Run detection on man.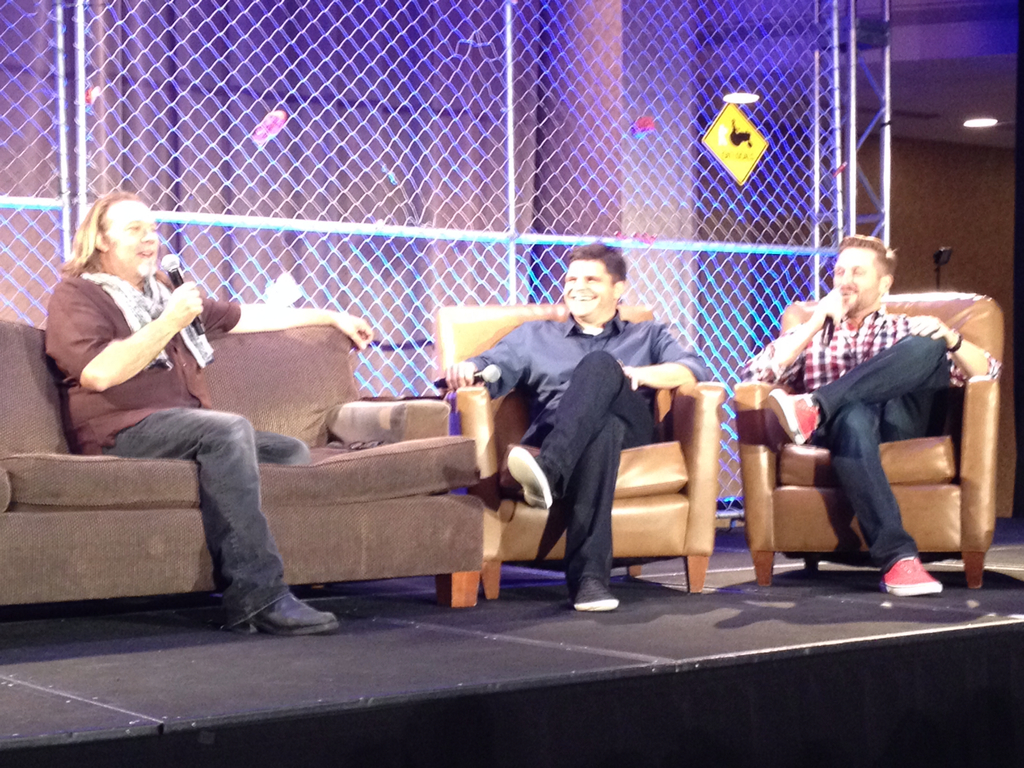
Result: region(754, 223, 993, 597).
